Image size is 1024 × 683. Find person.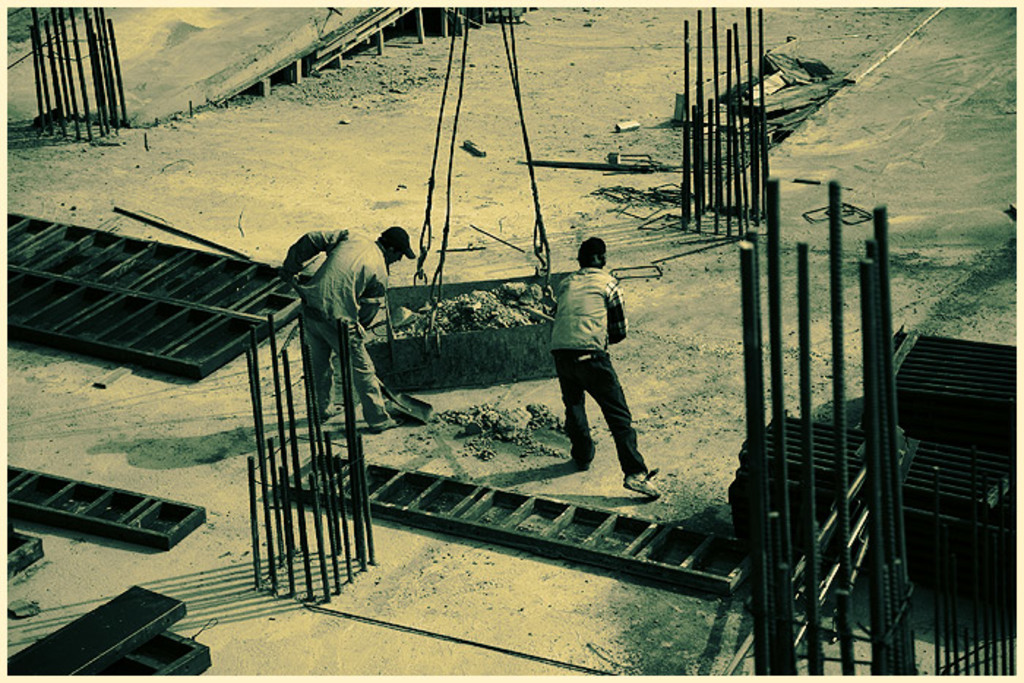
(left=271, top=224, right=411, bottom=429).
